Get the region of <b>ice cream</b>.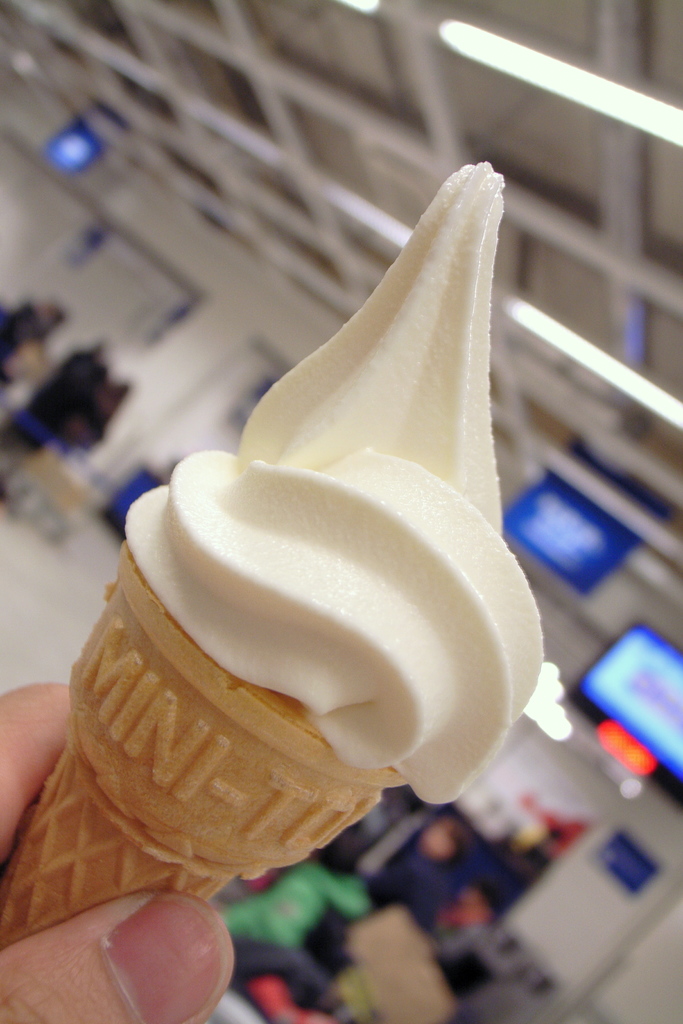
{"left": 99, "top": 172, "right": 559, "bottom": 893}.
